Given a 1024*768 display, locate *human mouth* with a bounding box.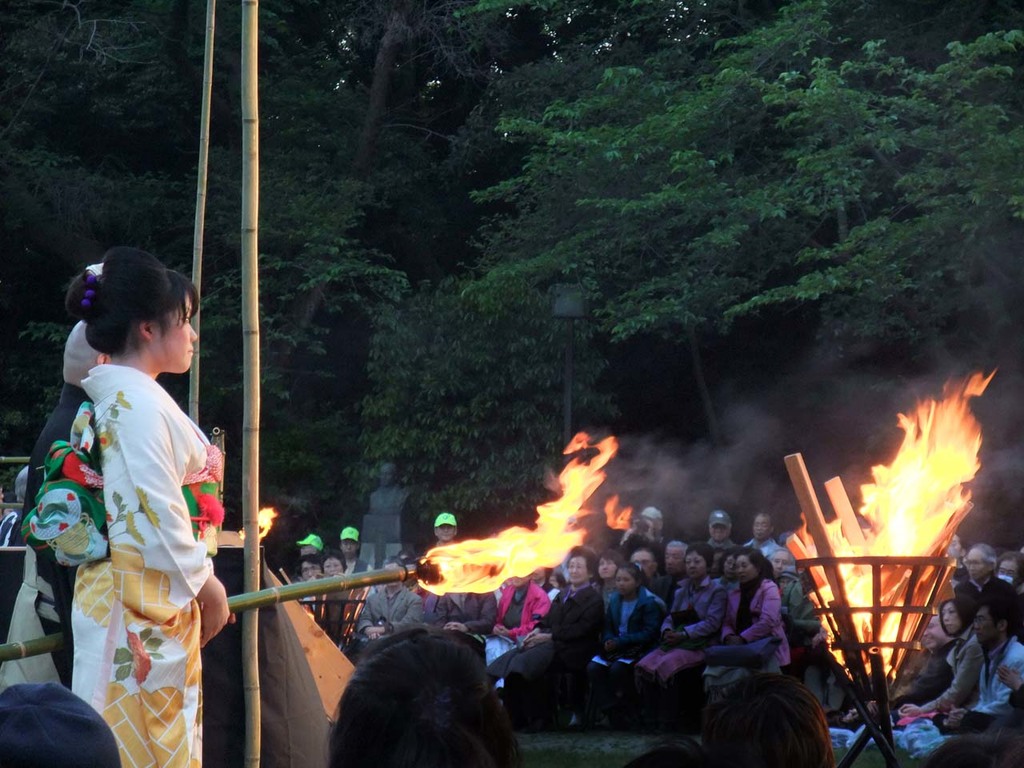
Located: bbox=[688, 570, 698, 578].
